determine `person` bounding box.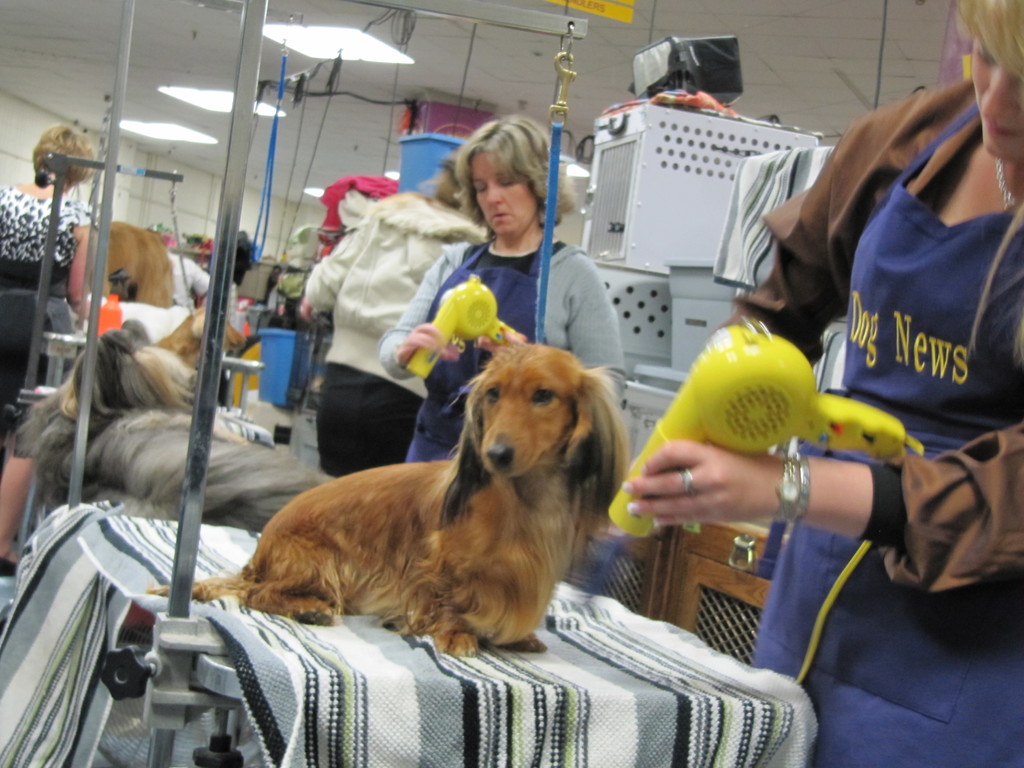
Determined: BBox(620, 0, 1023, 767).
